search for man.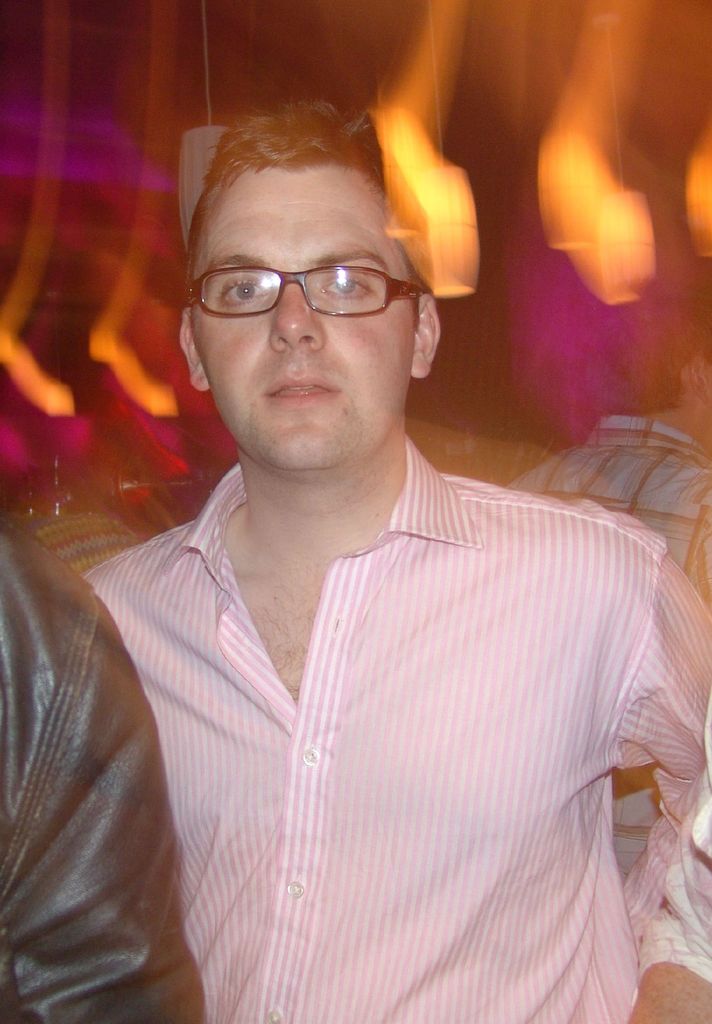
Found at (0,522,208,1023).
